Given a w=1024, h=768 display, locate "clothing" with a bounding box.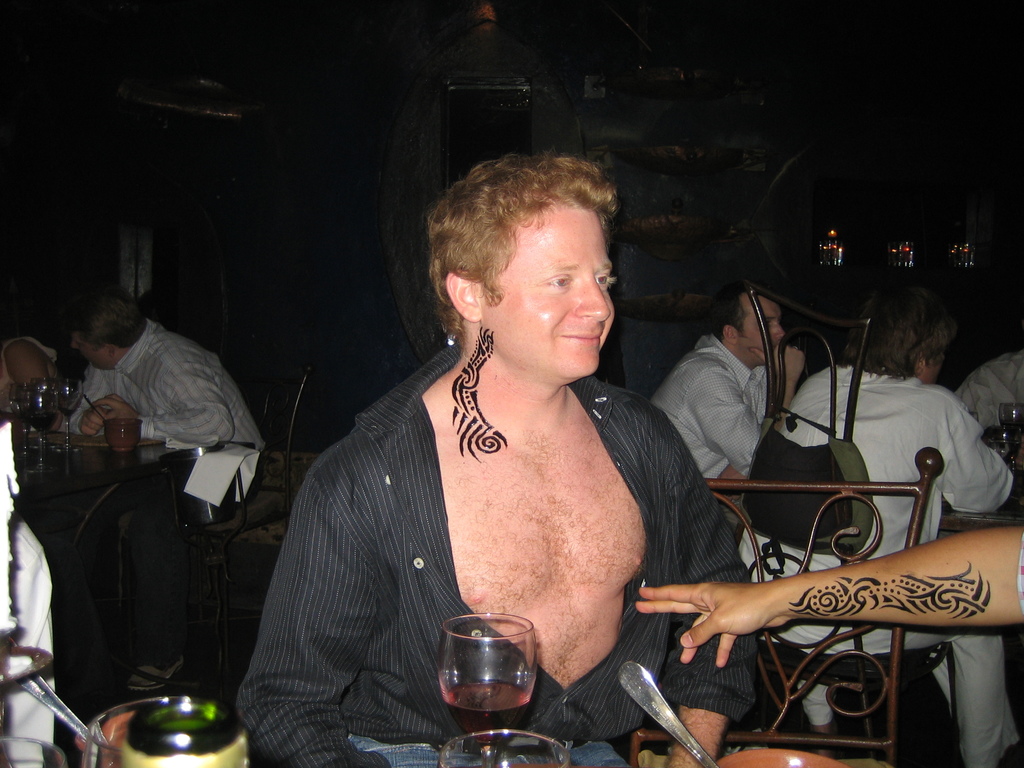
Located: {"left": 264, "top": 334, "right": 719, "bottom": 719}.
